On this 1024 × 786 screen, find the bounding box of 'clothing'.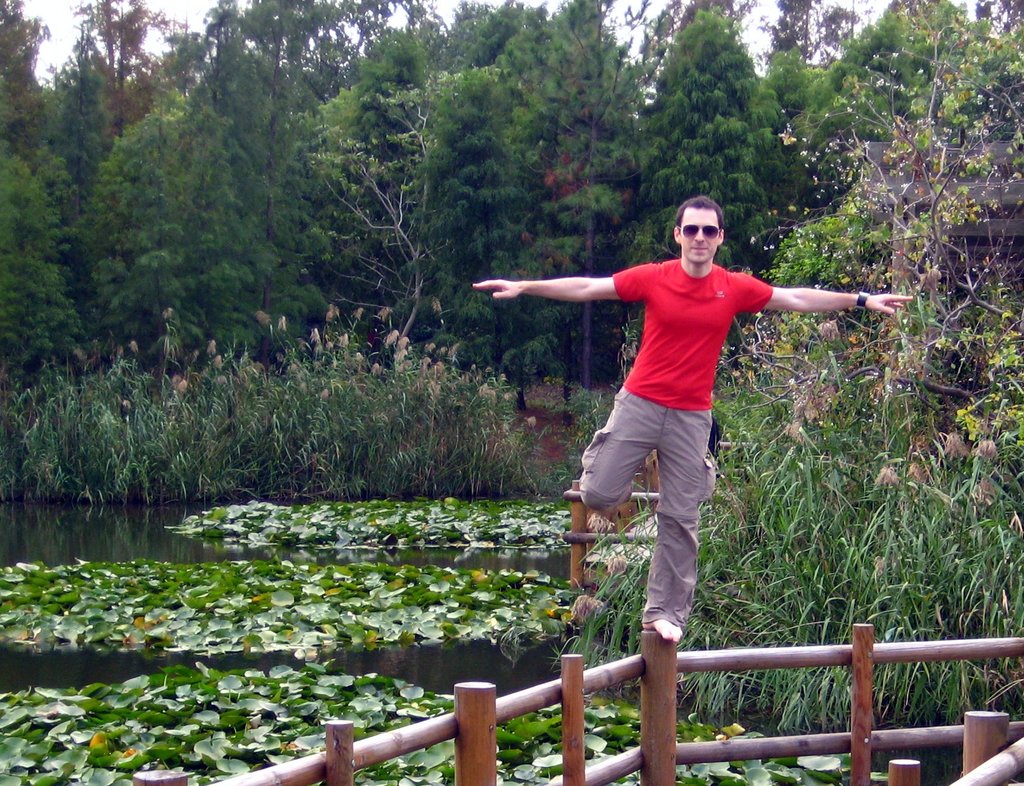
Bounding box: box(579, 257, 772, 626).
